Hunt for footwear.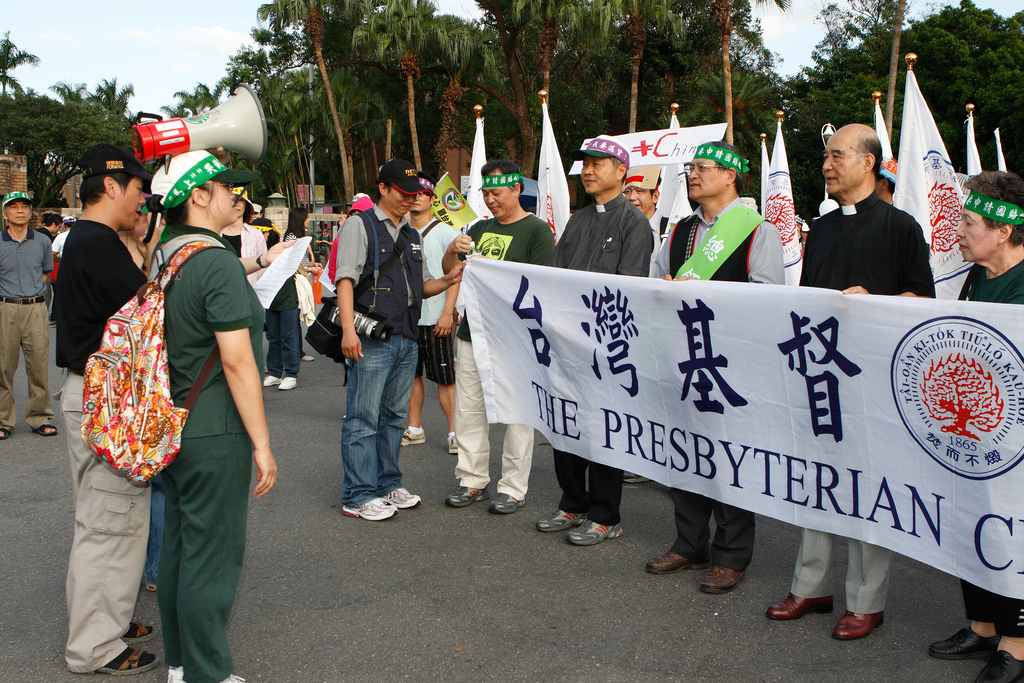
Hunted down at 83,639,162,678.
